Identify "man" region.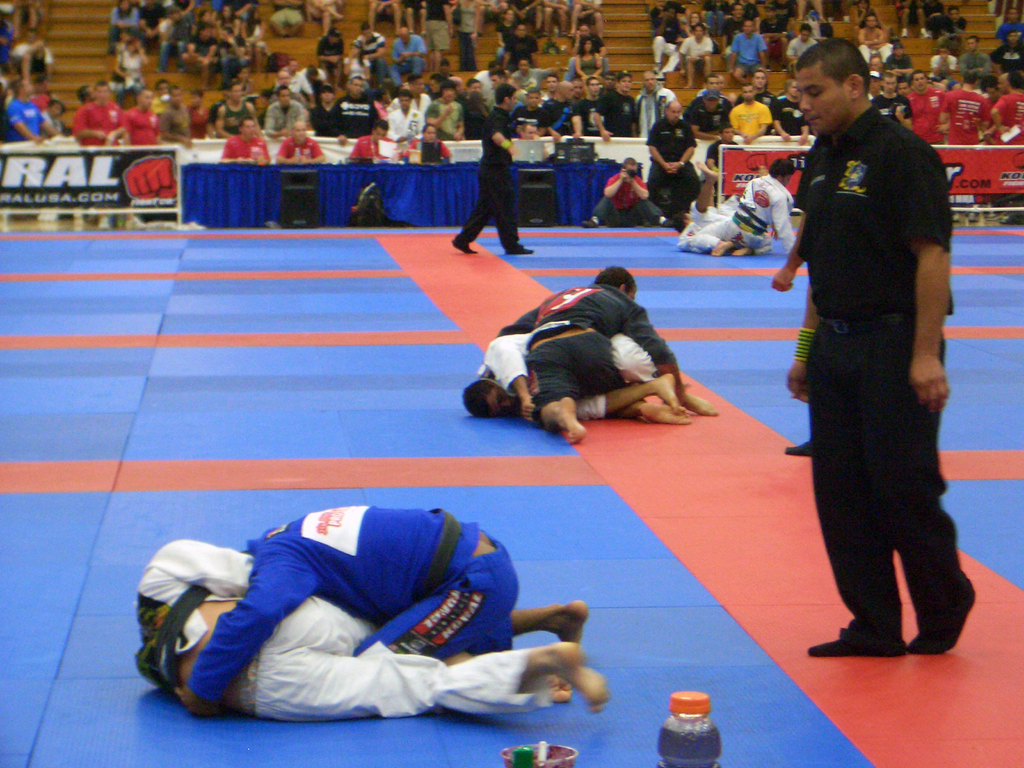
Region: x1=220, y1=119, x2=271, y2=161.
